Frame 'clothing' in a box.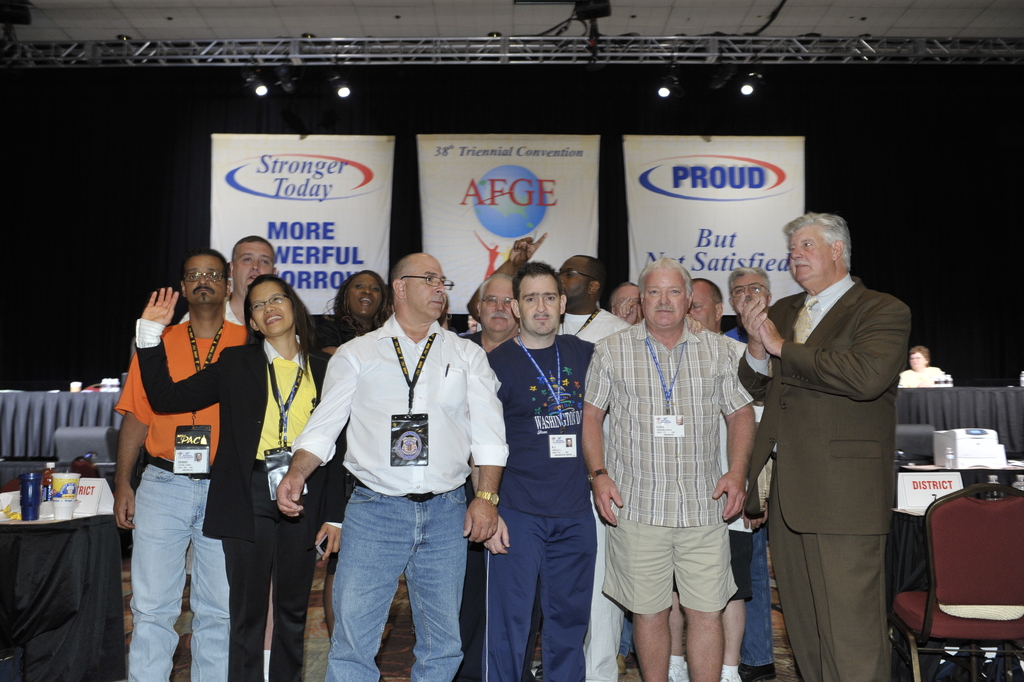
l=112, t=319, r=253, b=681.
